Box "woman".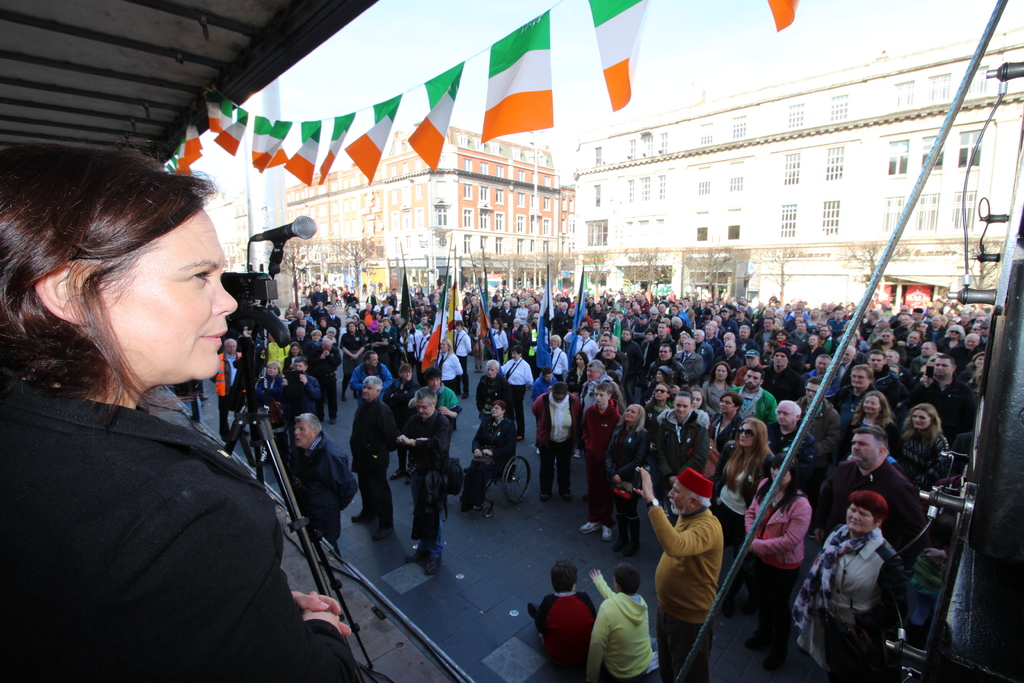
562, 324, 598, 365.
